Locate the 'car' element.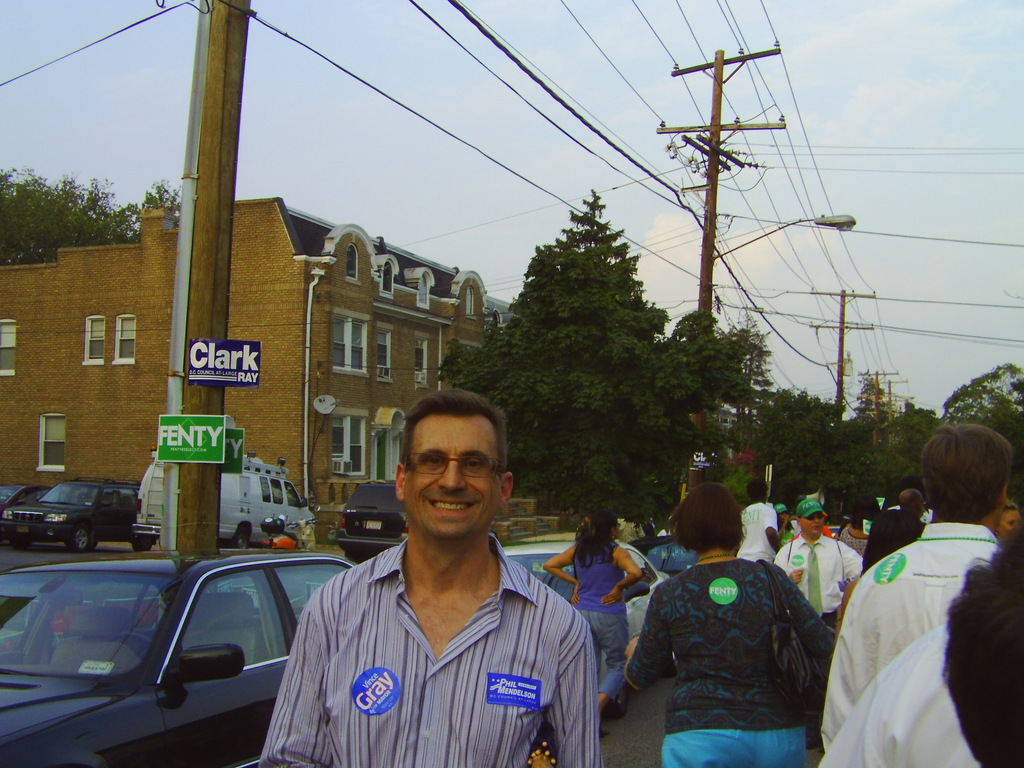
Element bbox: box=[0, 479, 158, 568].
